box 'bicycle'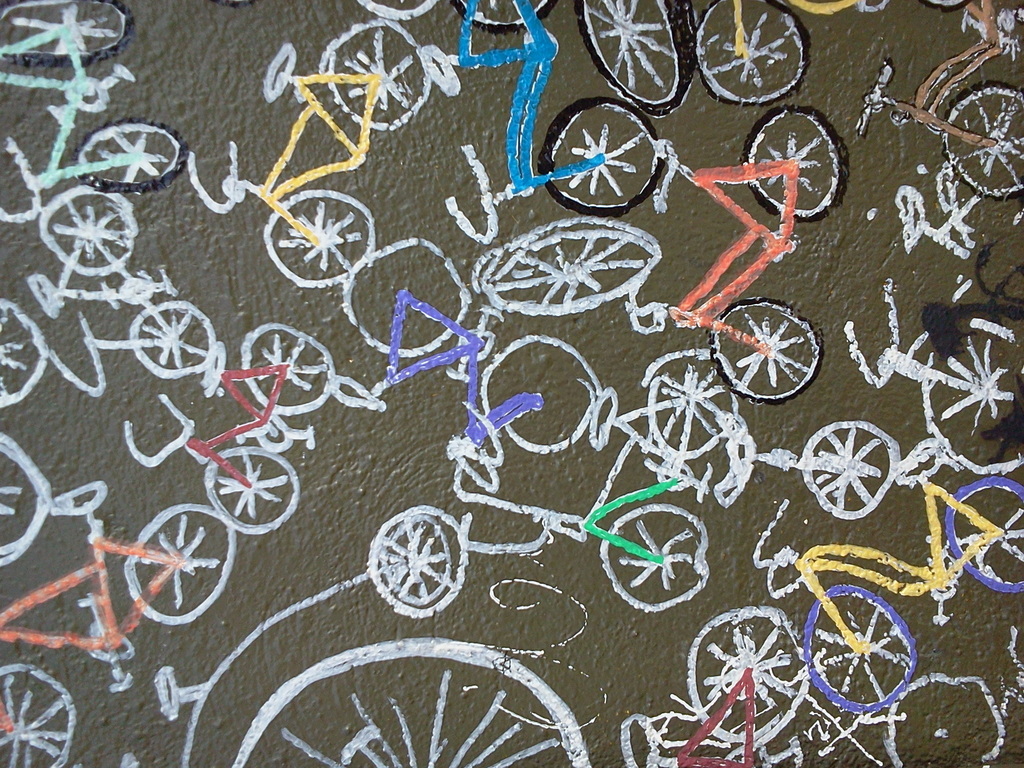
Rect(327, 216, 618, 490)
